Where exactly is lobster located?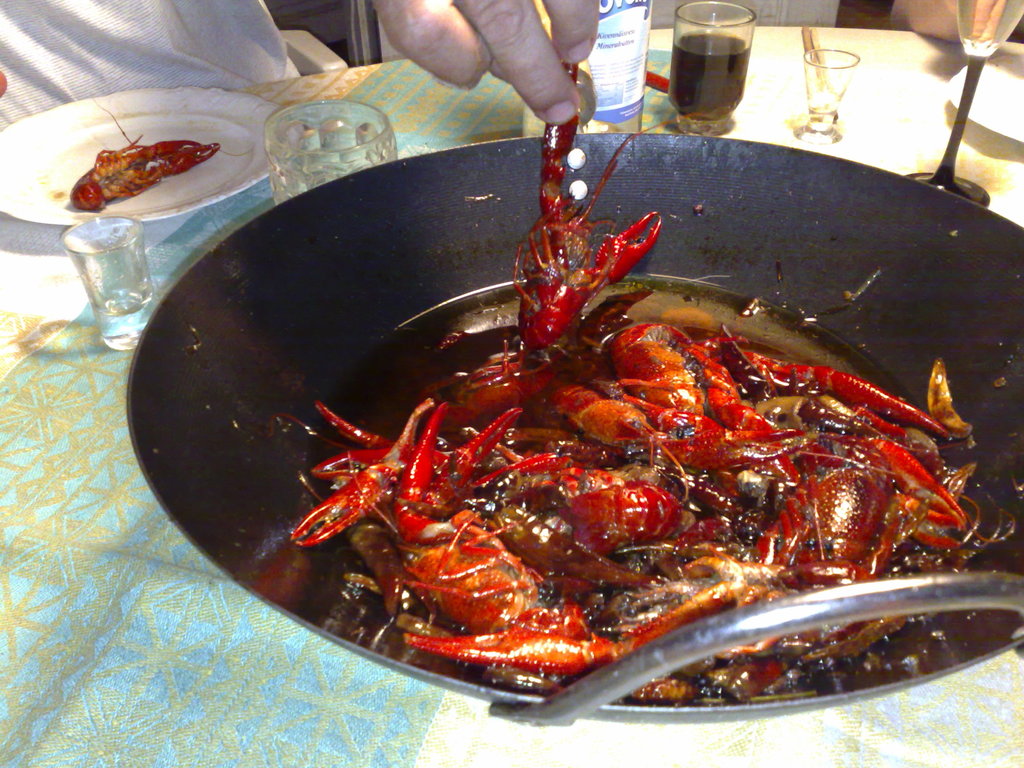
Its bounding box is locate(70, 138, 227, 212).
